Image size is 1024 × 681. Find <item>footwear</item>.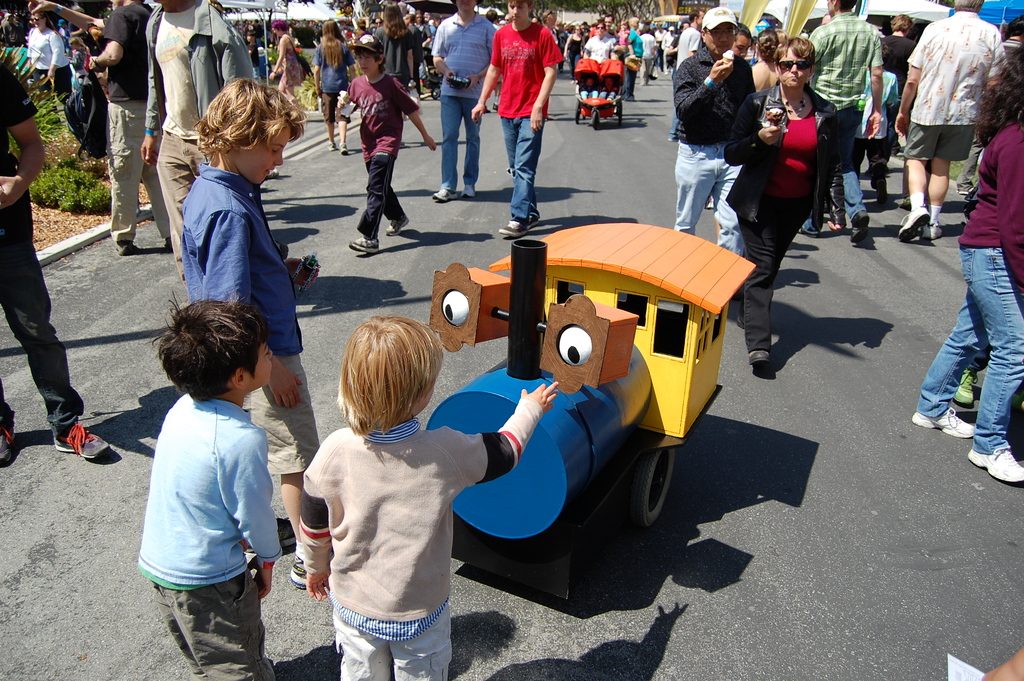
bbox=[289, 546, 326, 593].
